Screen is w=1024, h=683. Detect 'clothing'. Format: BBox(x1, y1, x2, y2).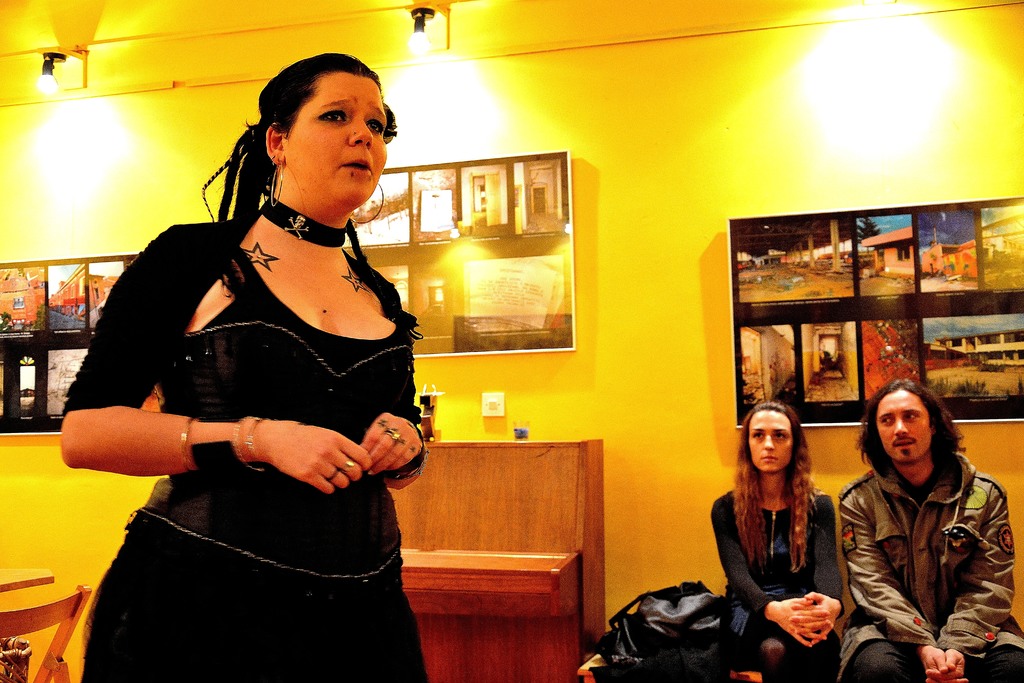
BBox(50, 170, 430, 619).
